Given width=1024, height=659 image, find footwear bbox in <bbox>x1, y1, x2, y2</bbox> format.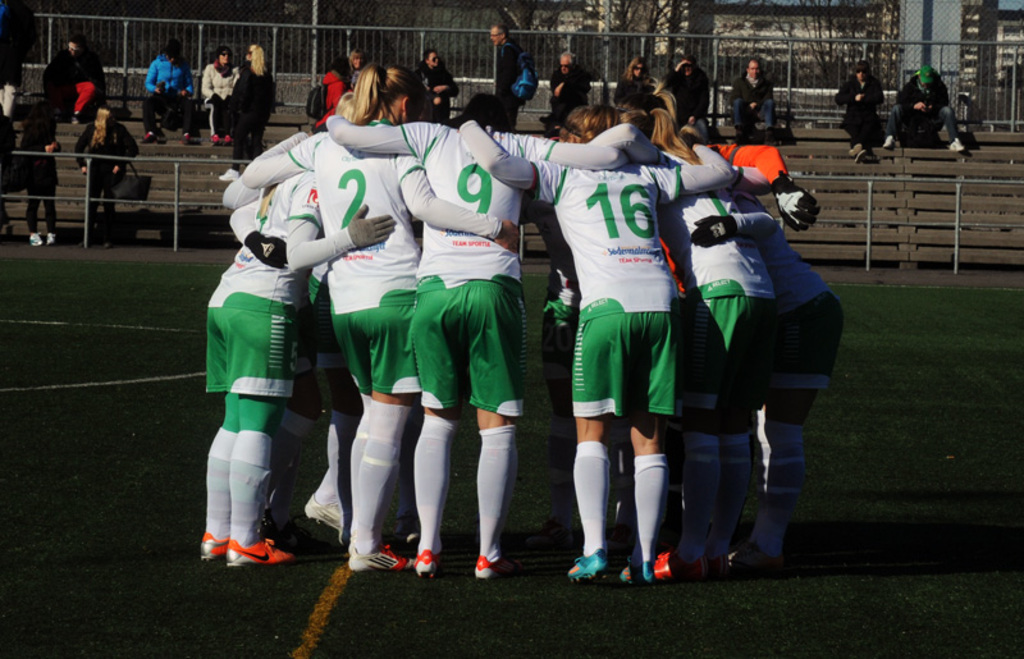
<bbox>621, 559, 652, 586</bbox>.
